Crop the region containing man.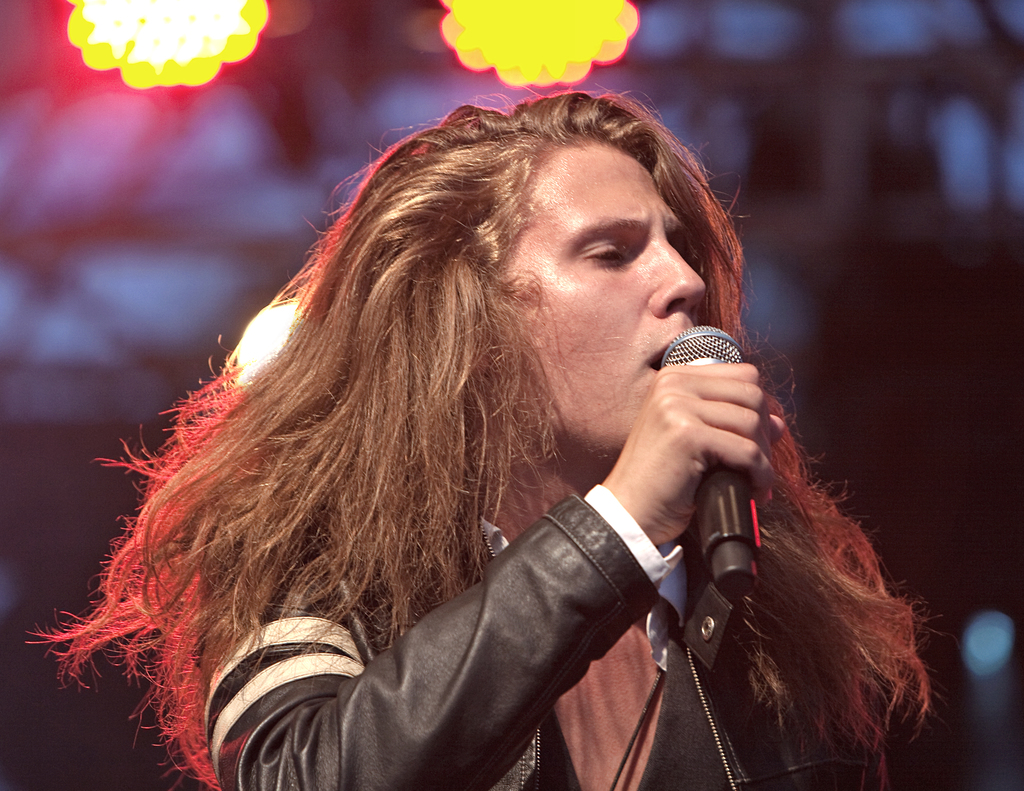
Crop region: (x1=229, y1=238, x2=947, y2=762).
